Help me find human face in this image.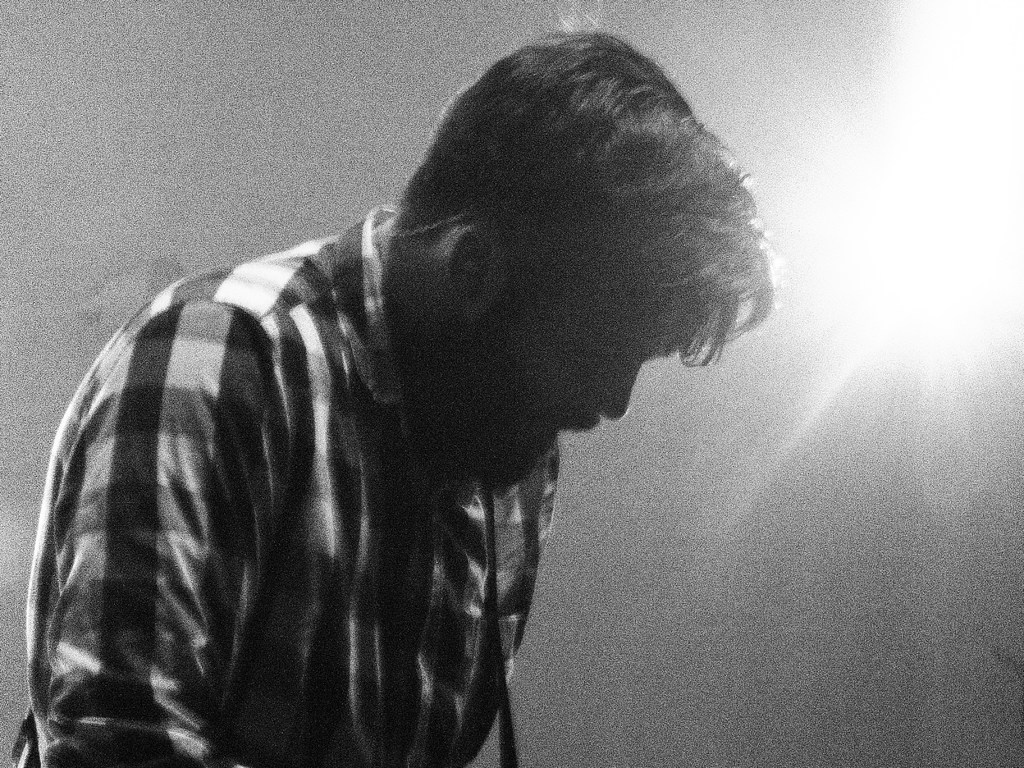
Found it: <region>461, 319, 682, 493</region>.
